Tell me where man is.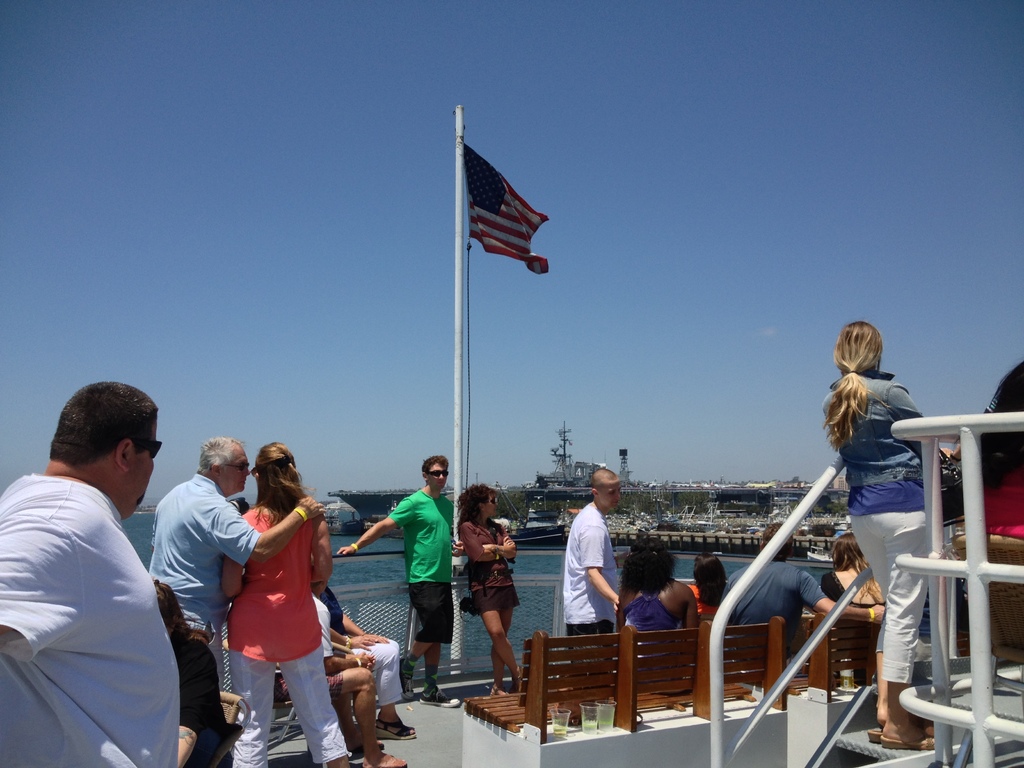
man is at bbox=[147, 434, 326, 691].
